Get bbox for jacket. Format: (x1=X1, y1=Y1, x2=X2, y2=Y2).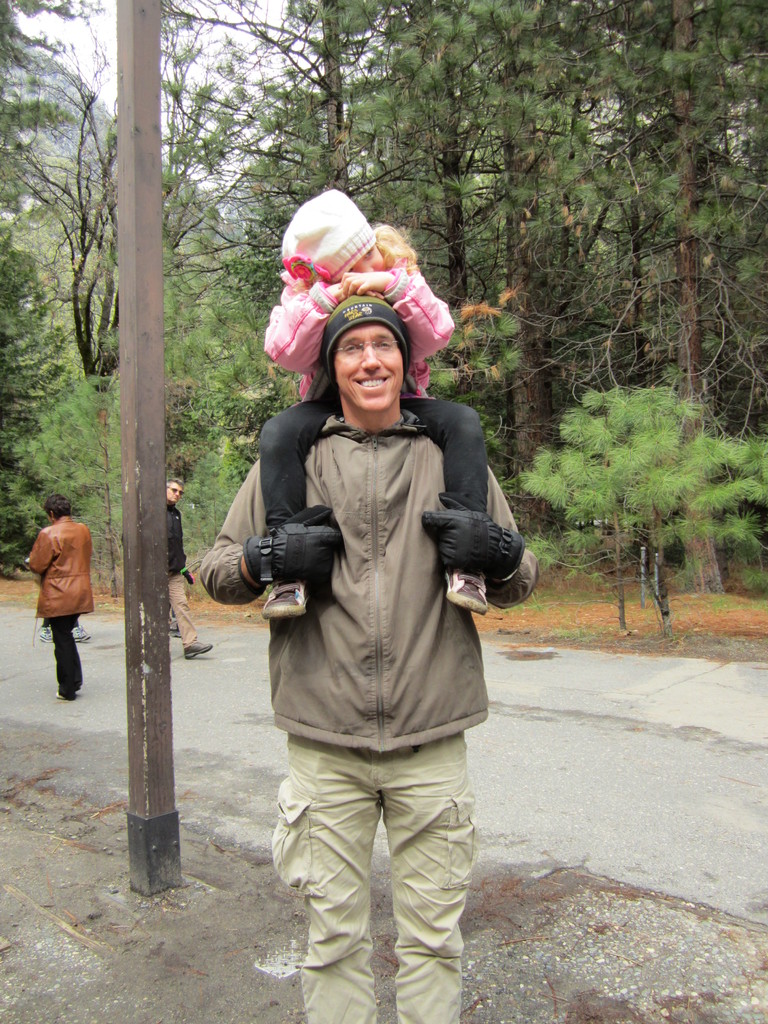
(x1=244, y1=376, x2=506, y2=729).
